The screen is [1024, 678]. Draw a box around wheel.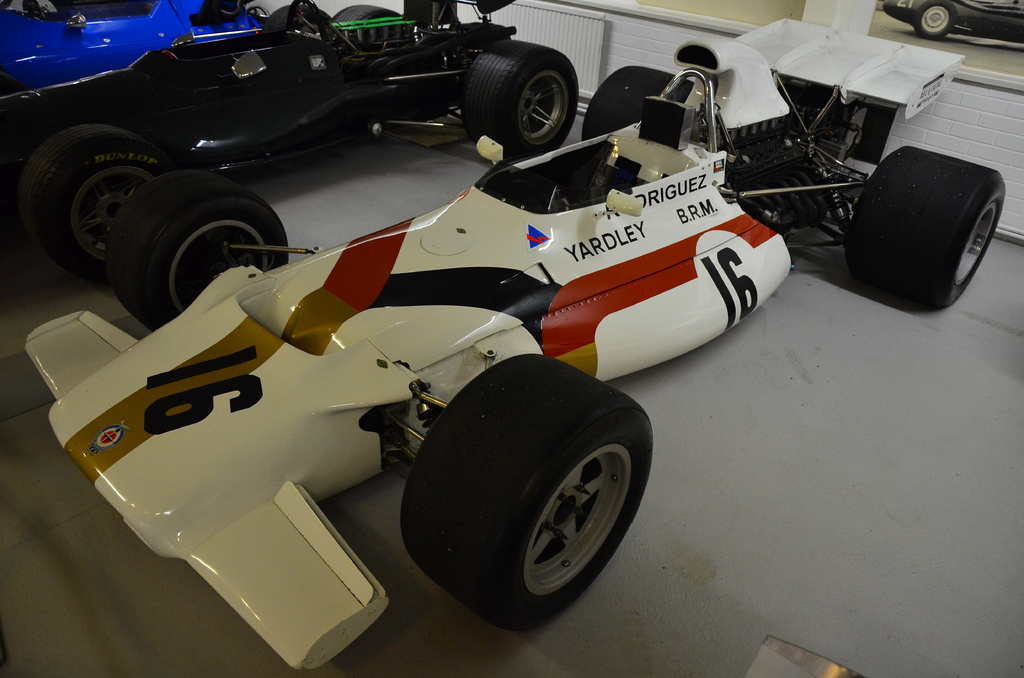
crop(463, 40, 585, 157).
